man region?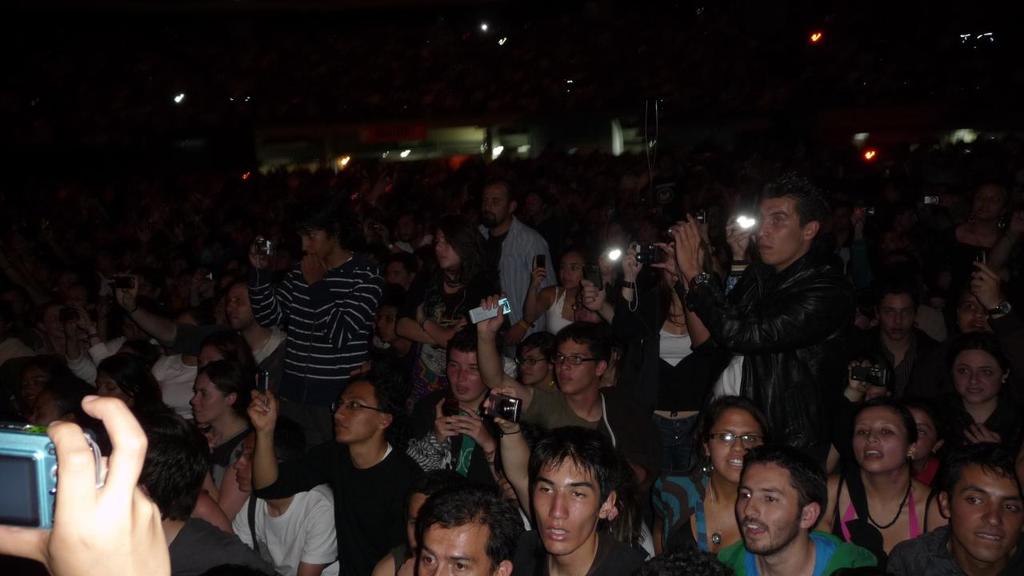
Rect(469, 289, 625, 442)
